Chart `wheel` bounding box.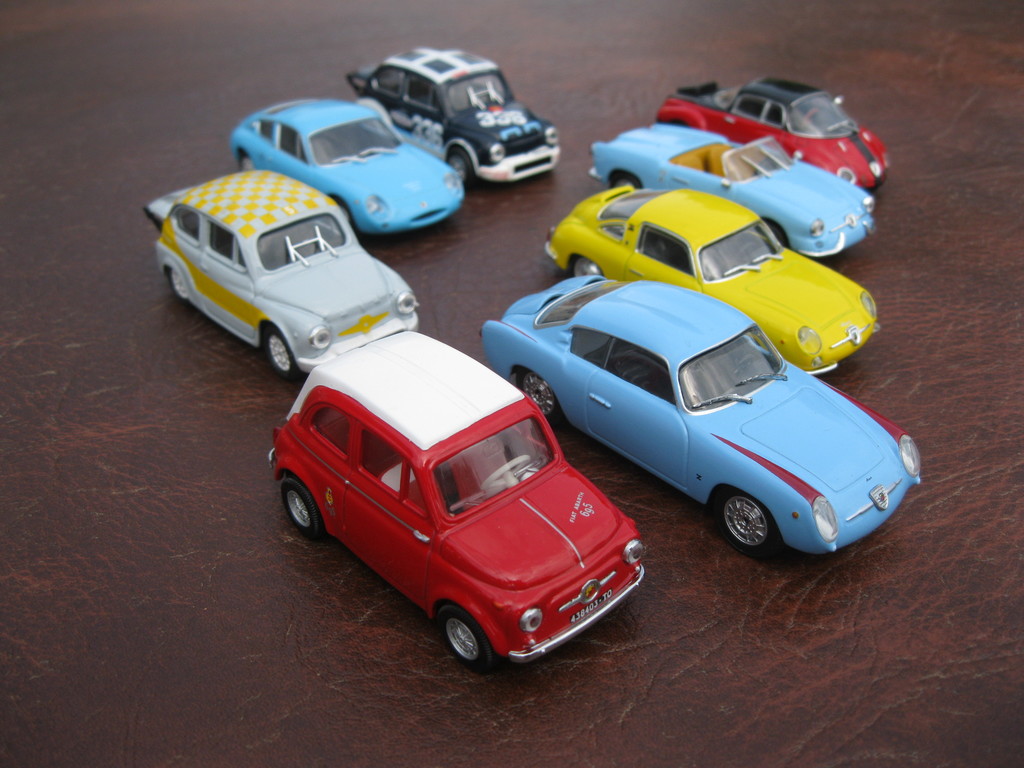
Charted: 708/486/796/563.
